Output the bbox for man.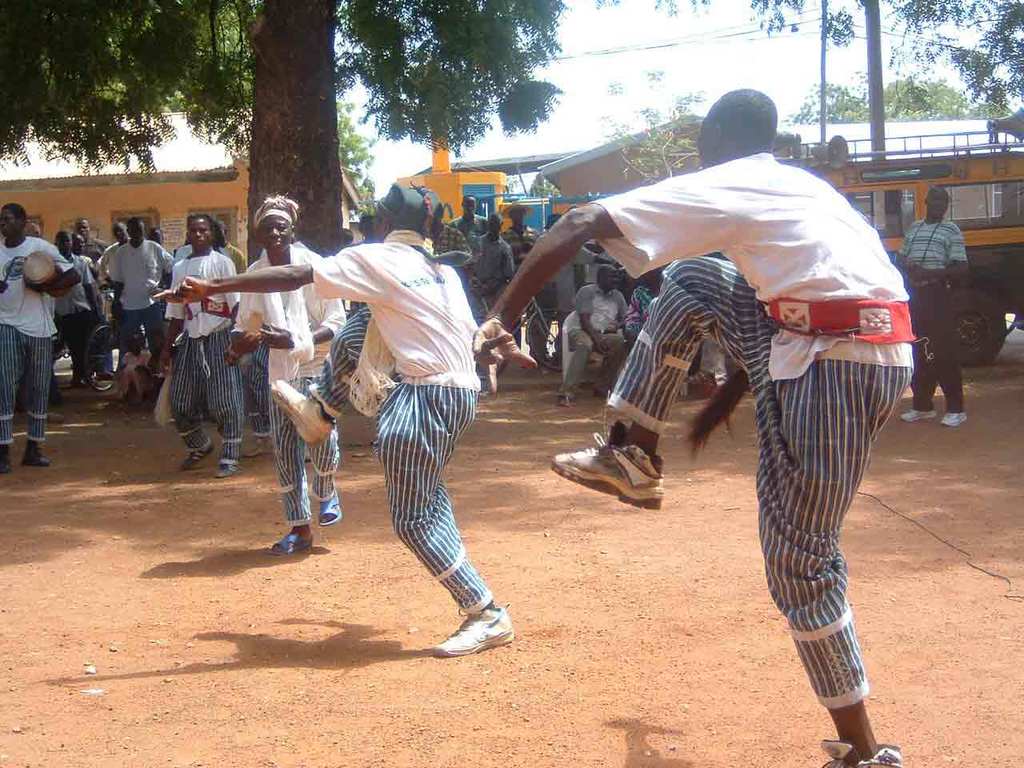
BBox(143, 178, 513, 663).
